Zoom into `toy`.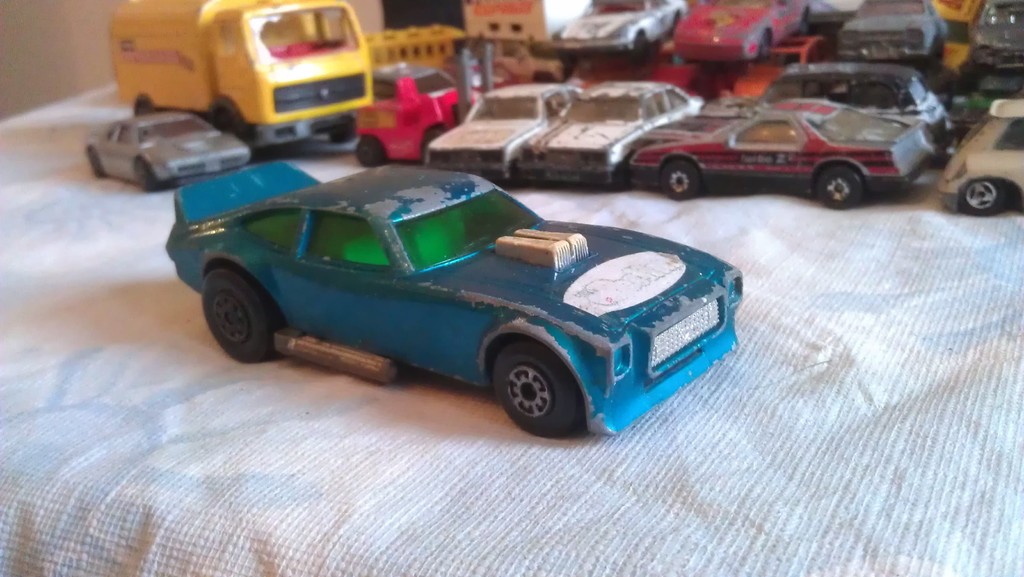
Zoom target: <region>949, 44, 1023, 128</region>.
